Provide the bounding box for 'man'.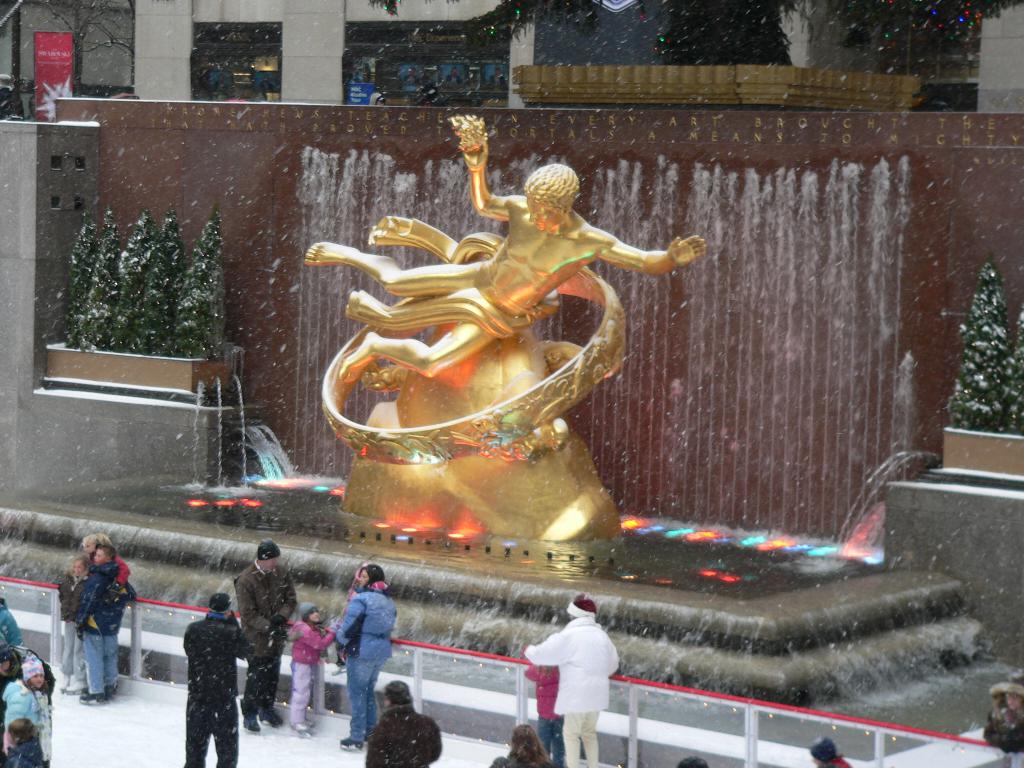
<region>365, 677, 443, 767</region>.
